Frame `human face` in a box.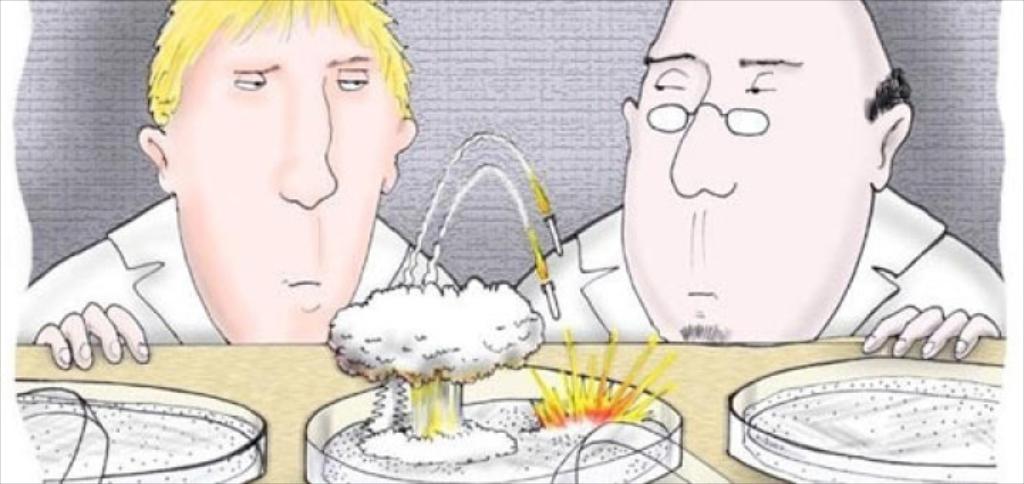
{"left": 622, "top": 0, "right": 869, "bottom": 344}.
